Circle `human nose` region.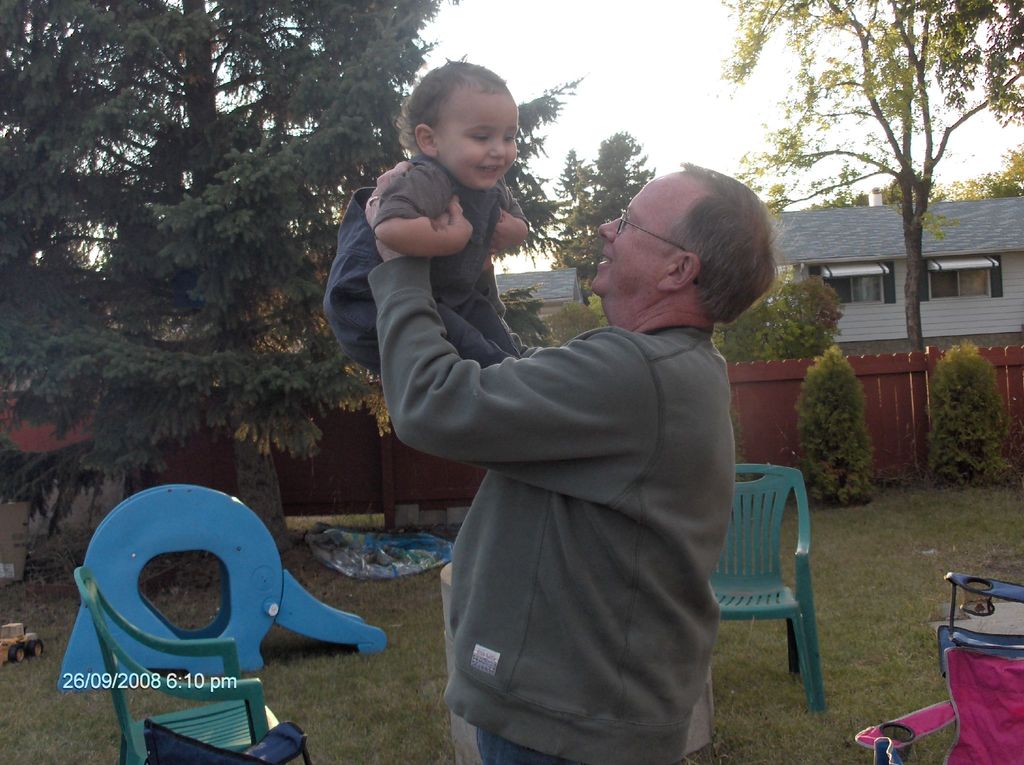
Region: [x1=487, y1=135, x2=507, y2=158].
